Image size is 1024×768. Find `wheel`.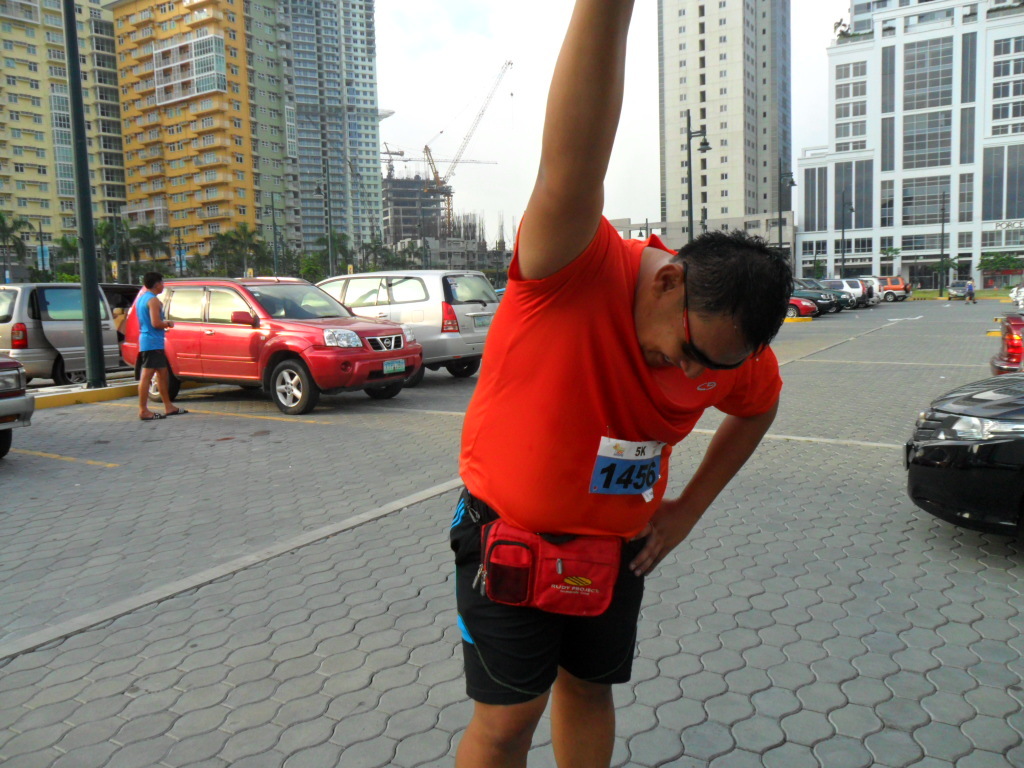
{"left": 362, "top": 383, "right": 397, "bottom": 394}.
